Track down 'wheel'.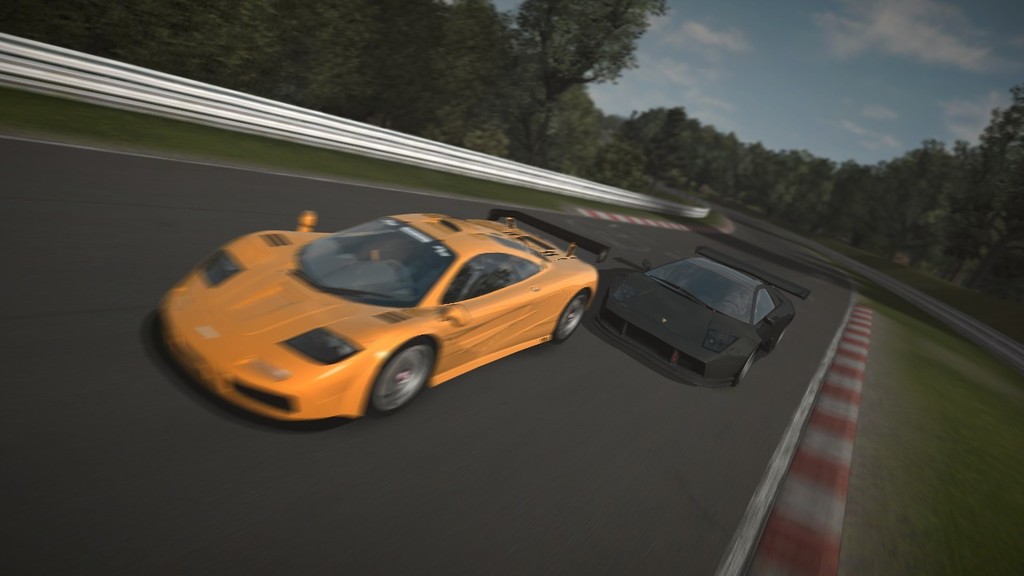
Tracked to [x1=738, y1=354, x2=757, y2=384].
